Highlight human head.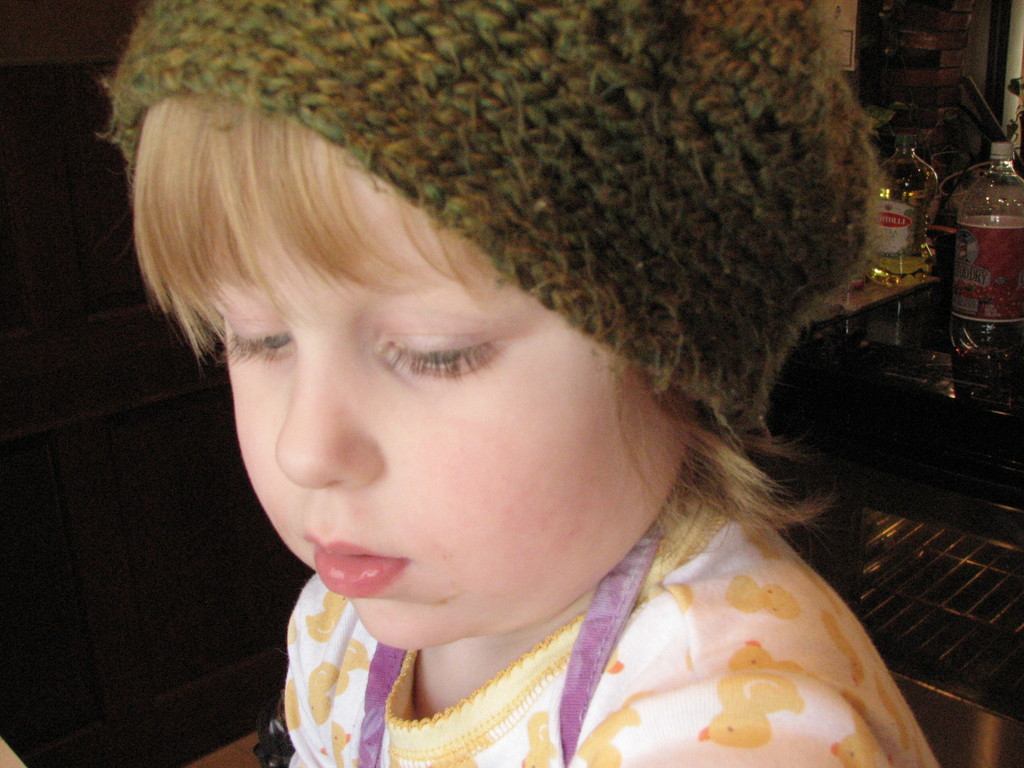
Highlighted region: 132/101/612/570.
